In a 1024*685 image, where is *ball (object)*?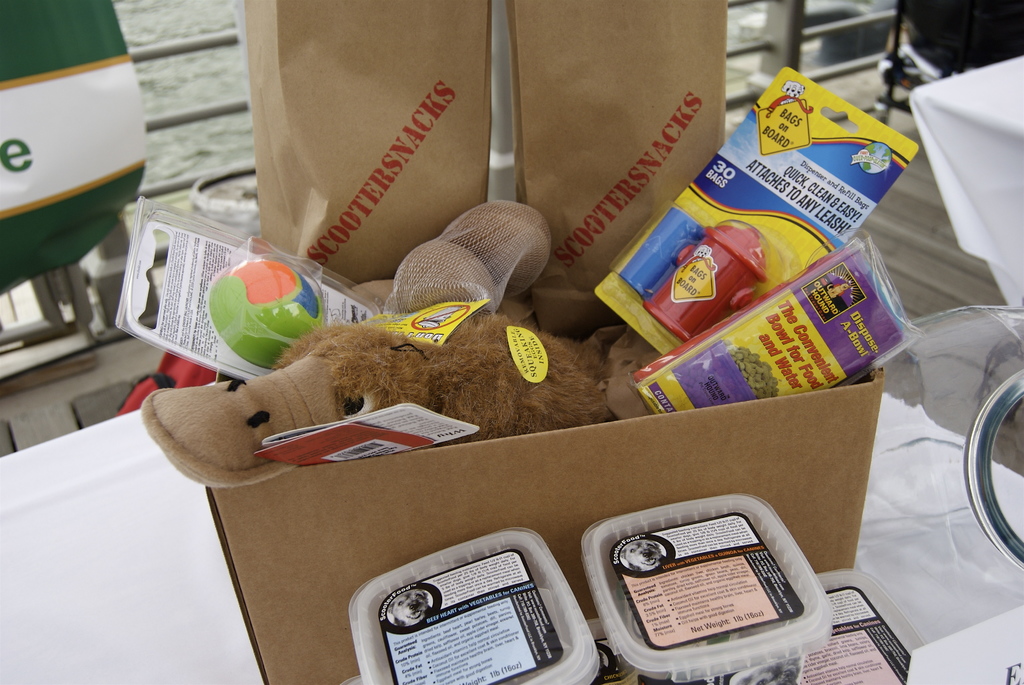
BBox(213, 254, 327, 366).
